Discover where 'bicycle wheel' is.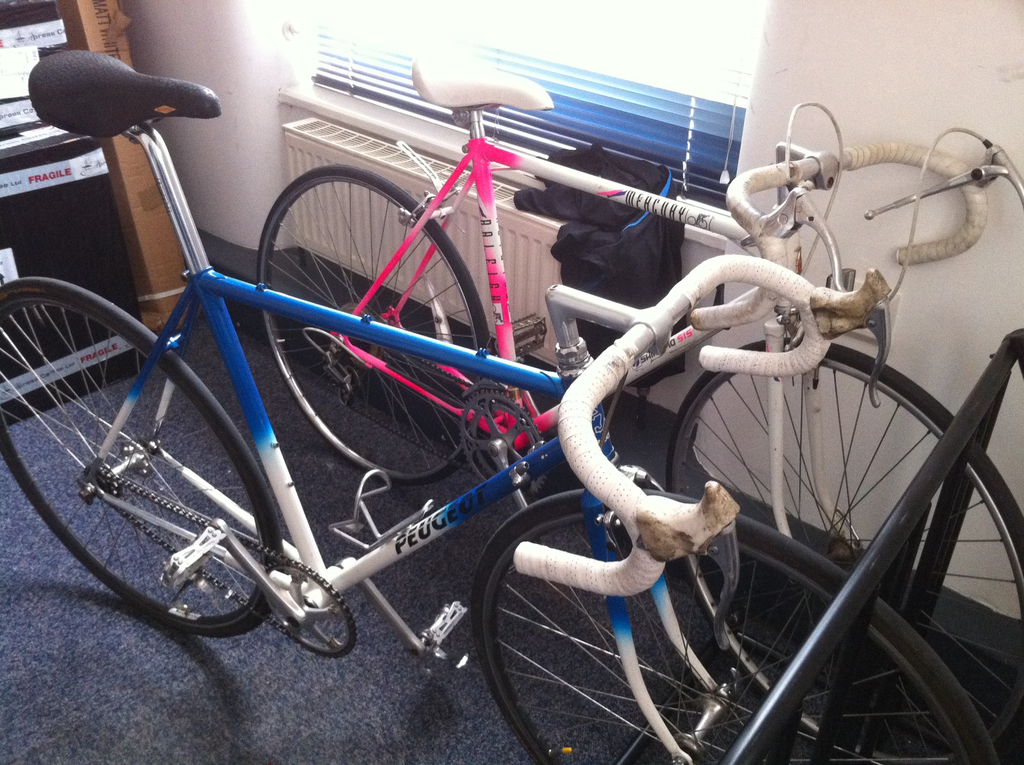
Discovered at region(666, 338, 1023, 764).
